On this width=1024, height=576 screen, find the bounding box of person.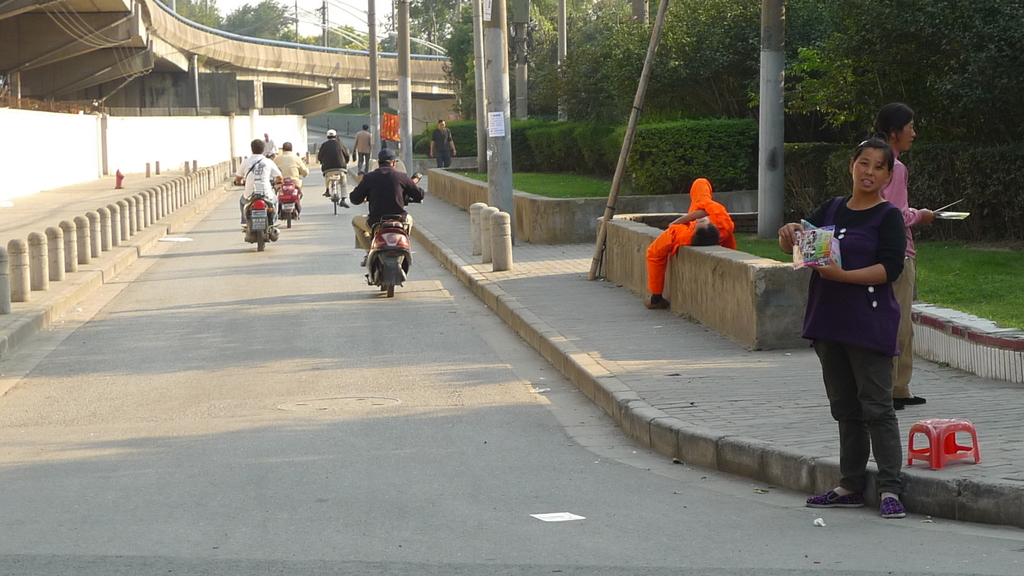
Bounding box: 261/130/275/159.
